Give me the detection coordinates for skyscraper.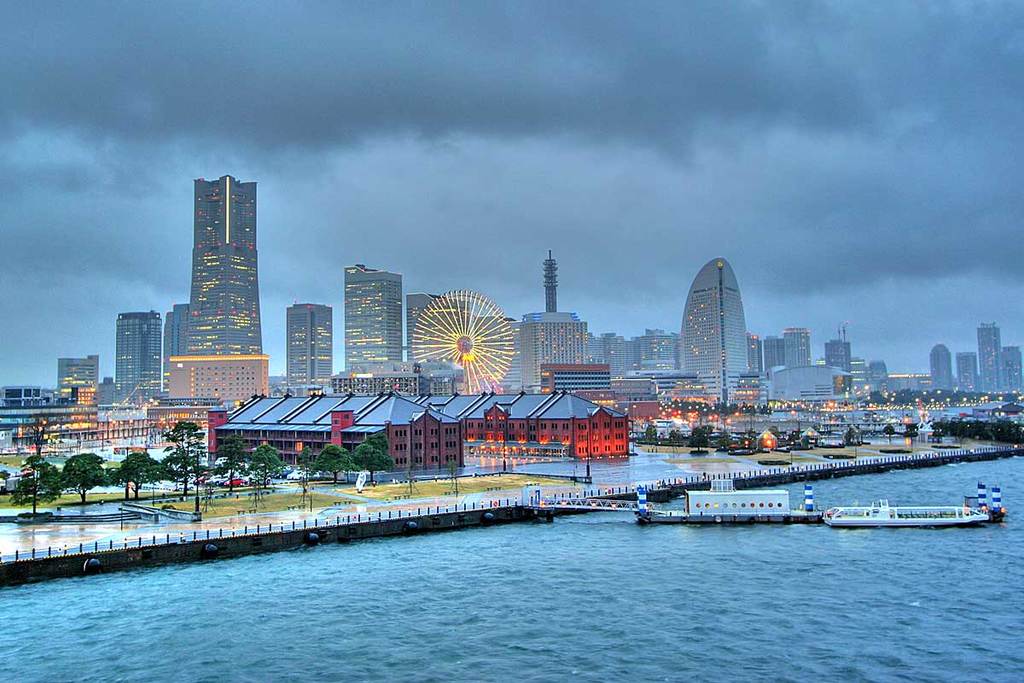
BBox(589, 330, 682, 382).
